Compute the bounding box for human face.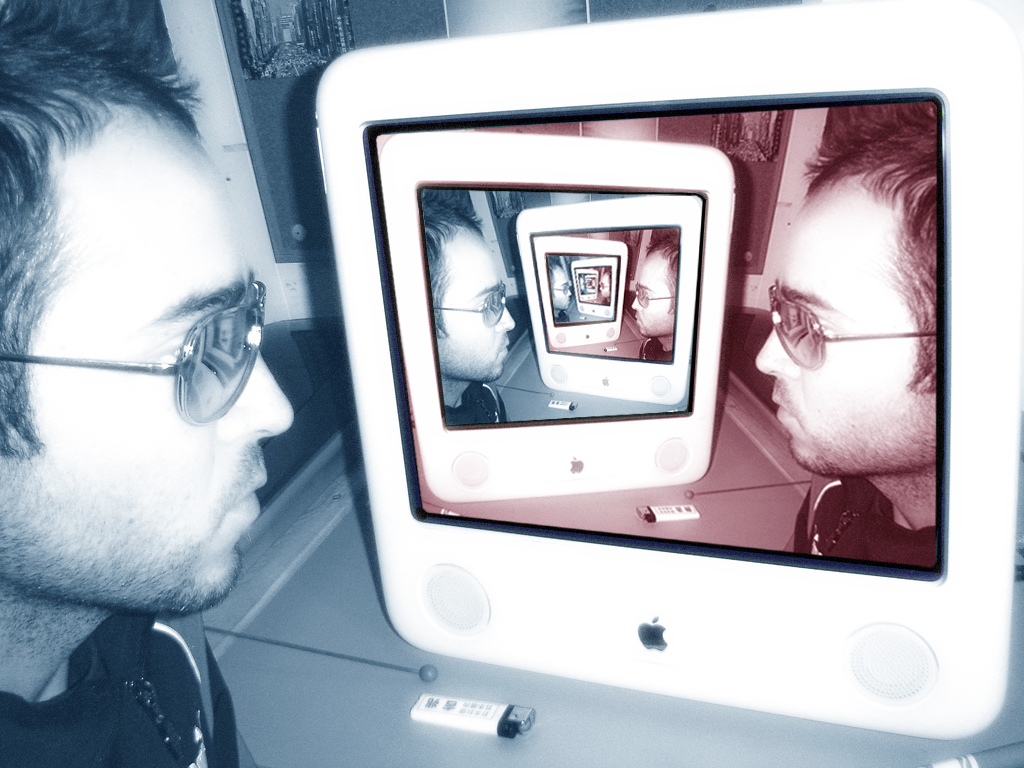
759,177,936,466.
